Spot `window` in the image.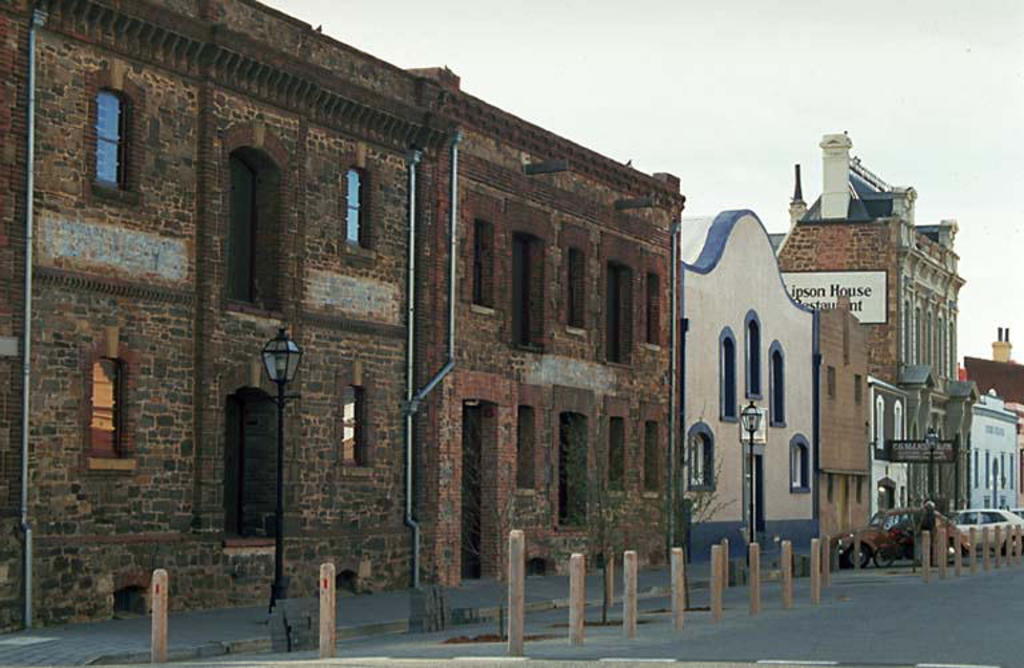
`window` found at <region>341, 168, 364, 249</region>.
